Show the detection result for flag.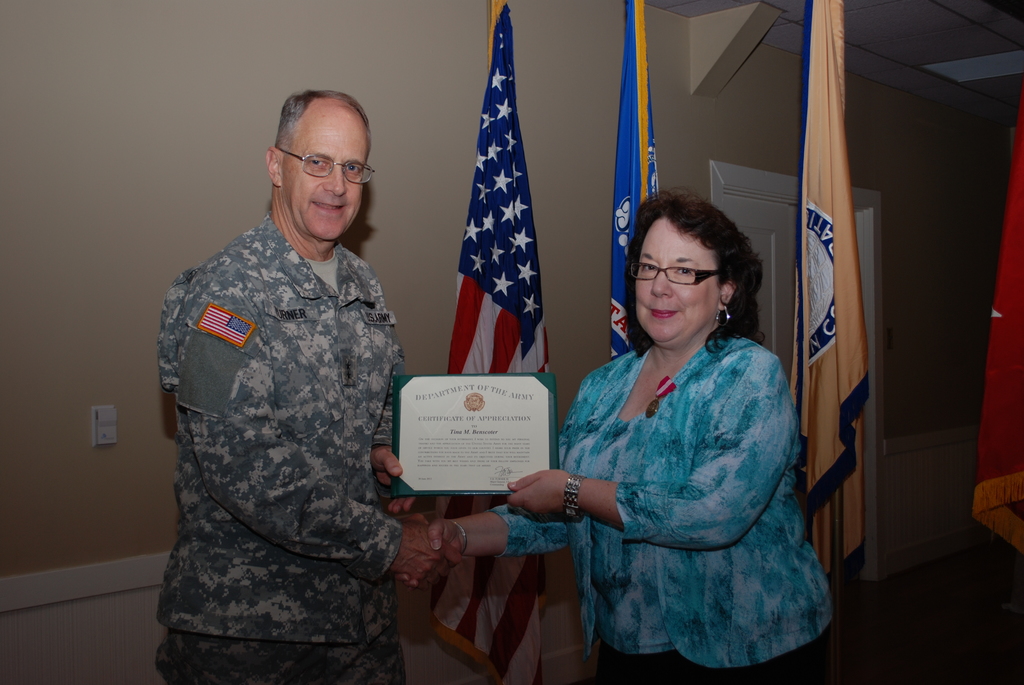
(432, 0, 554, 684).
